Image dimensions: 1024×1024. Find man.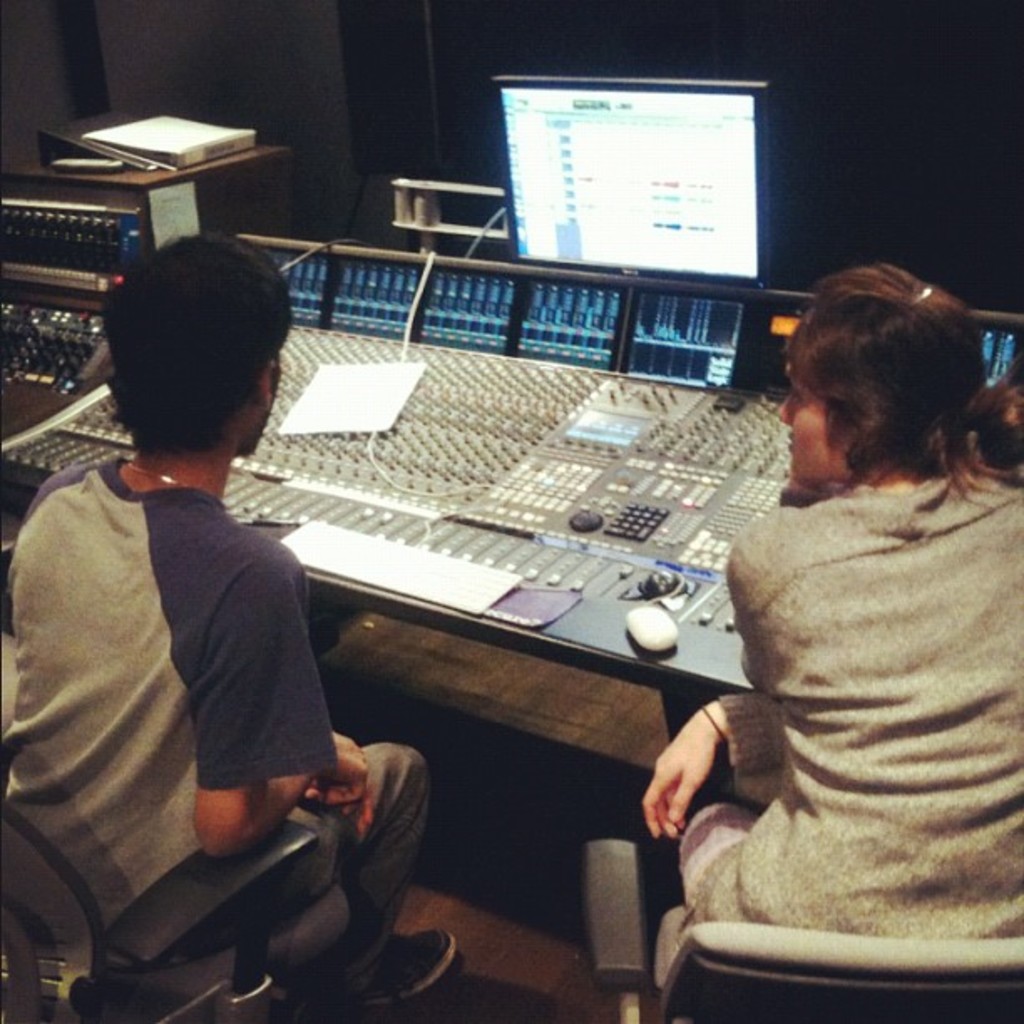
bbox=[5, 248, 400, 1023].
